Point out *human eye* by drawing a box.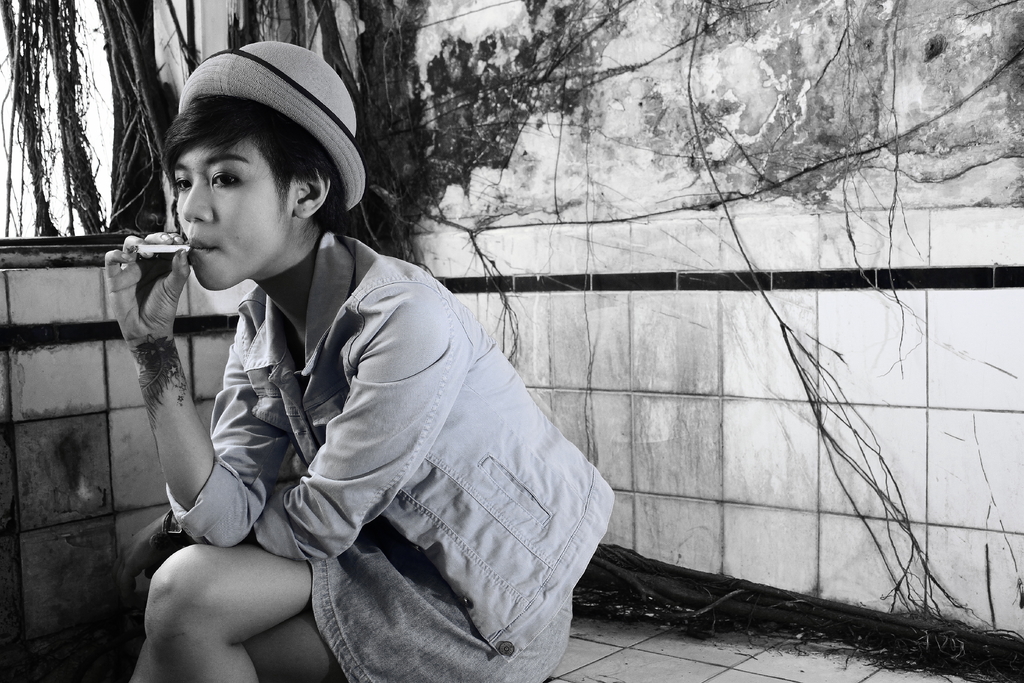
l=172, t=173, r=190, b=194.
